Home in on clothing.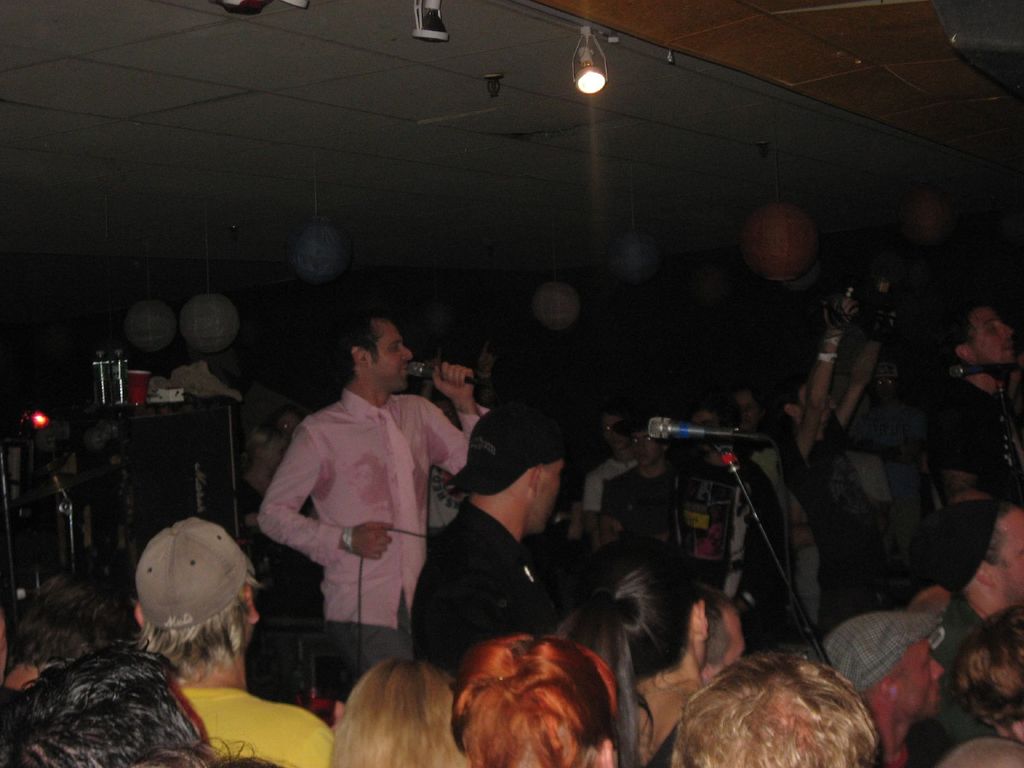
Homed in at <box>735,444,791,498</box>.
